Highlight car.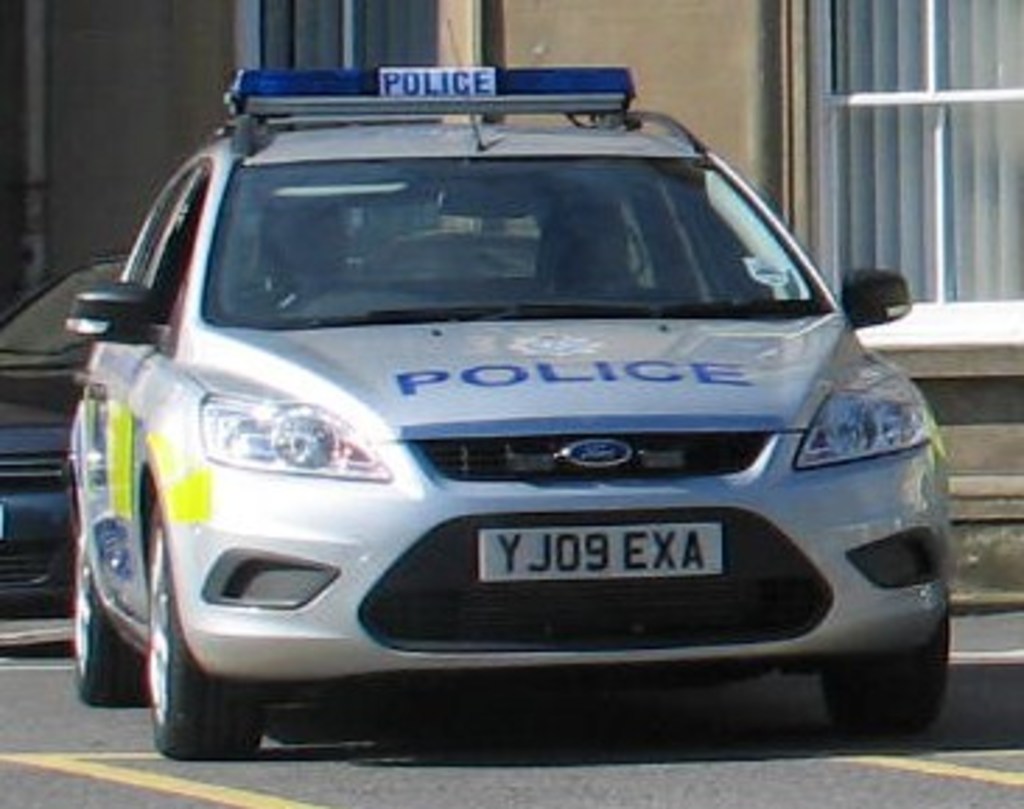
Highlighted region: bbox=(64, 14, 948, 753).
